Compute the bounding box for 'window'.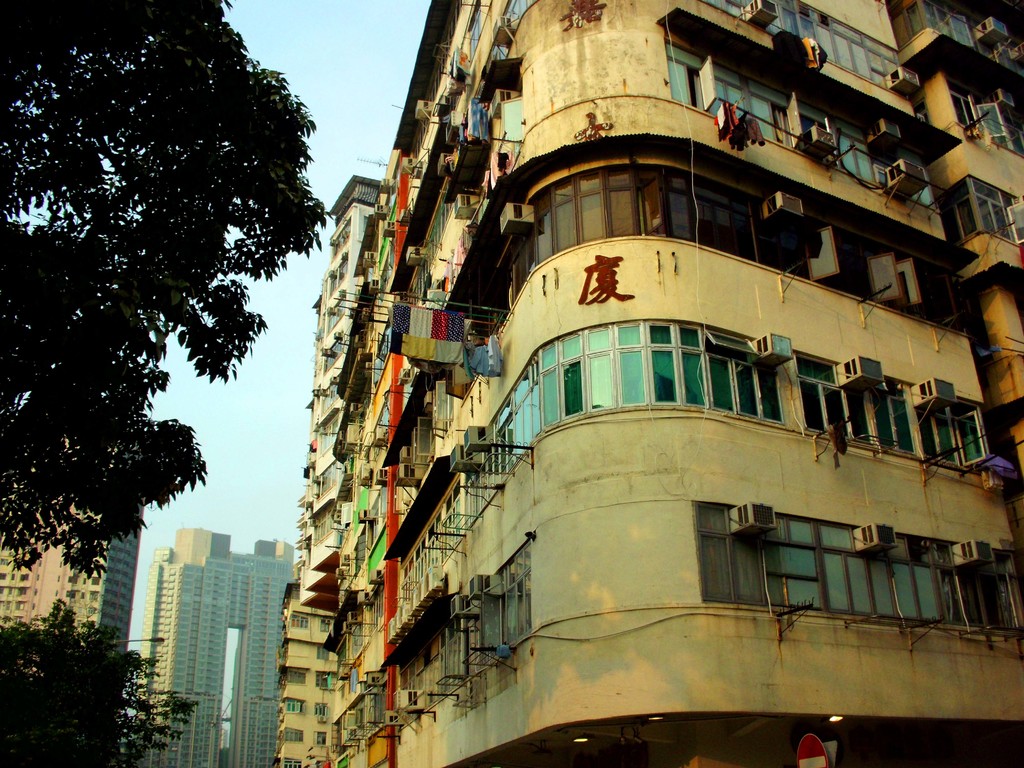
18/602/26/610.
